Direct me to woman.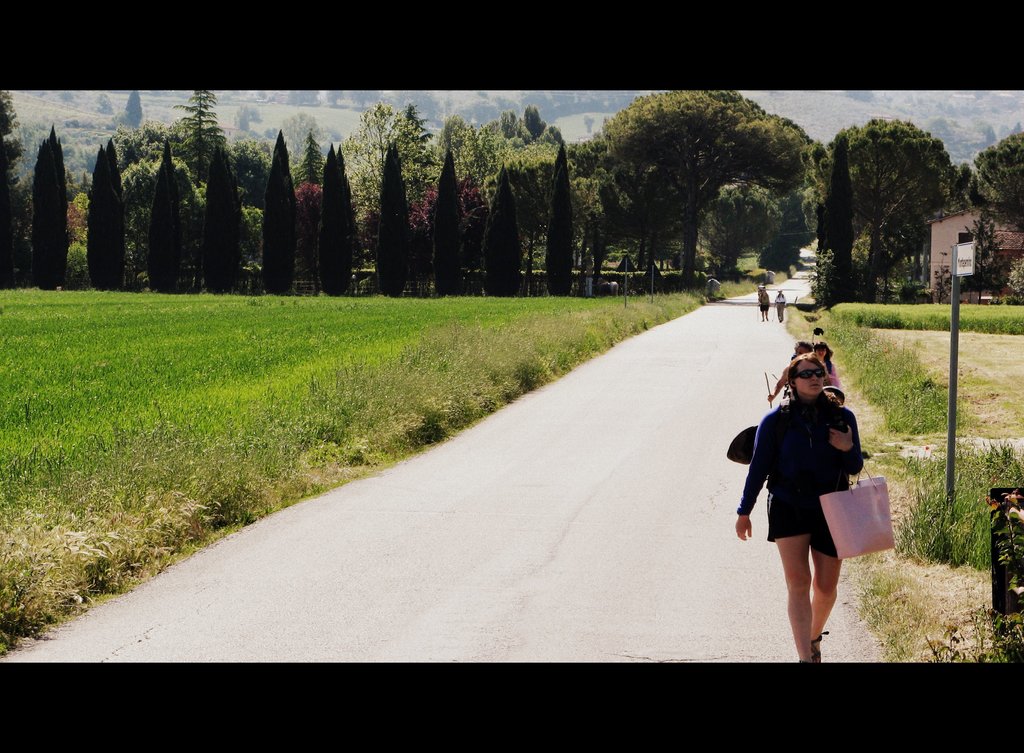
Direction: <box>740,330,884,645</box>.
